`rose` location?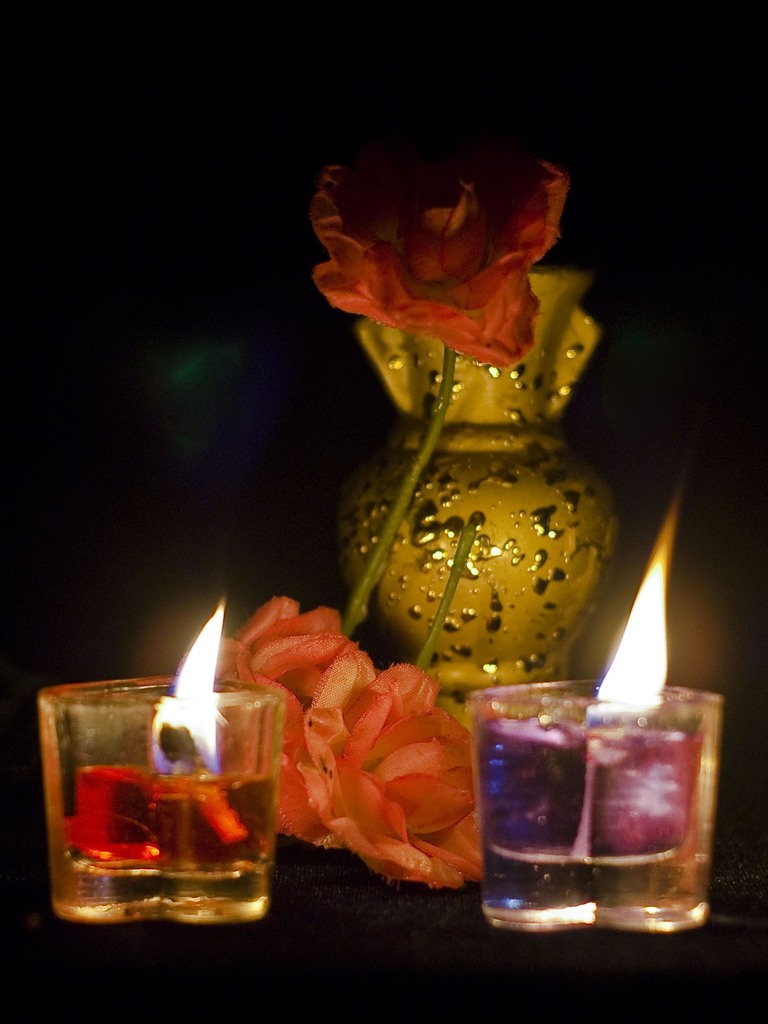
left=300, top=646, right=483, bottom=889
